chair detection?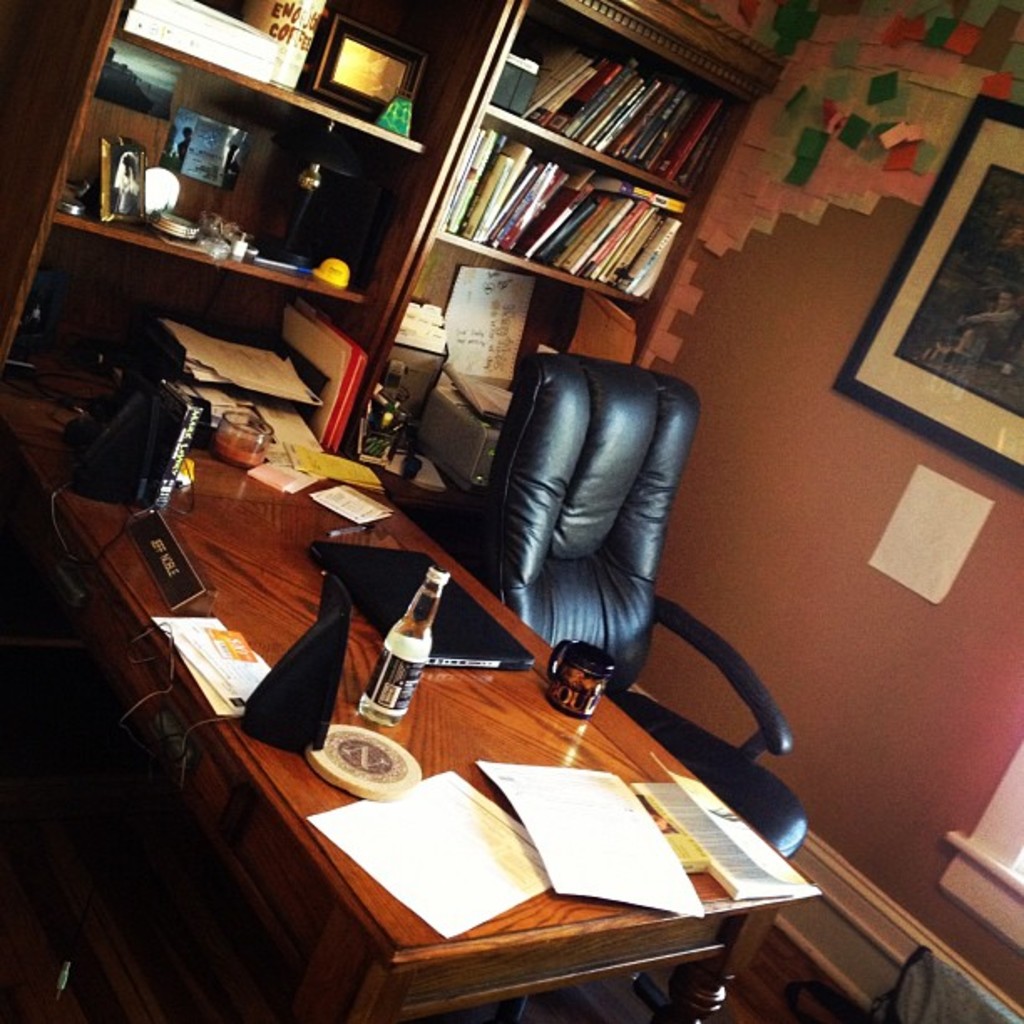
[477,345,815,1016]
